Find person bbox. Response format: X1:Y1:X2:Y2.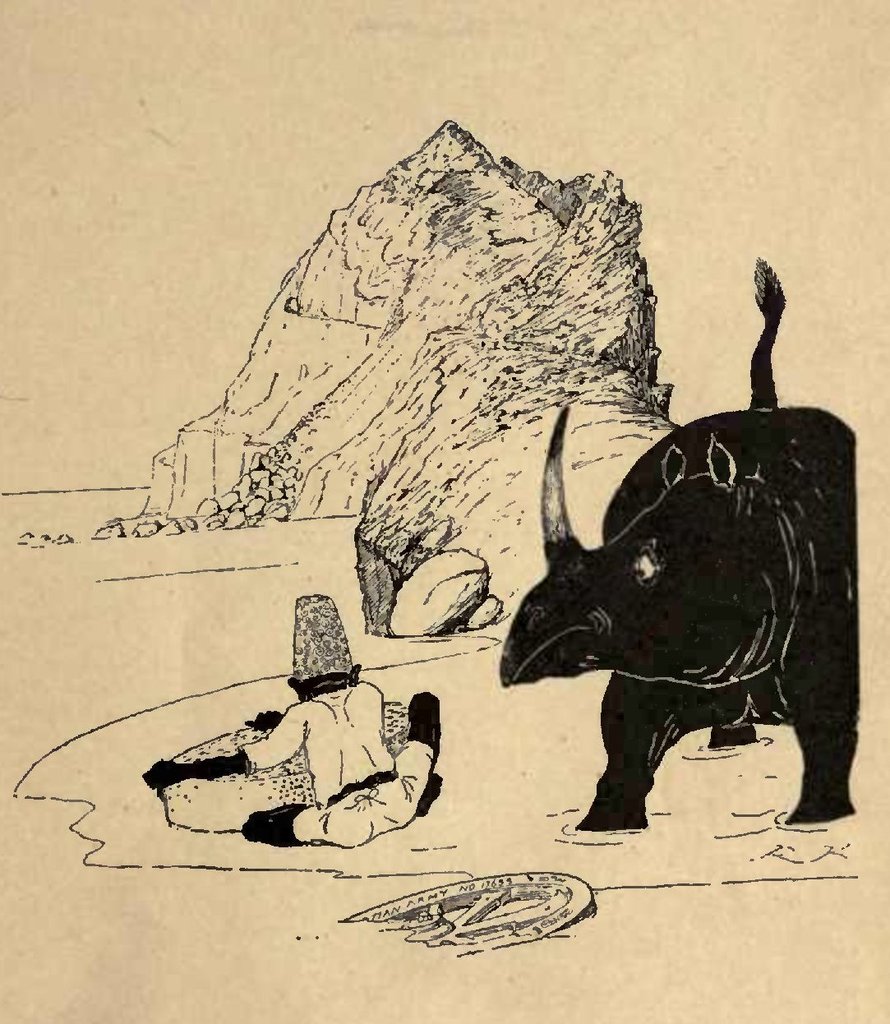
169:634:429:839.
